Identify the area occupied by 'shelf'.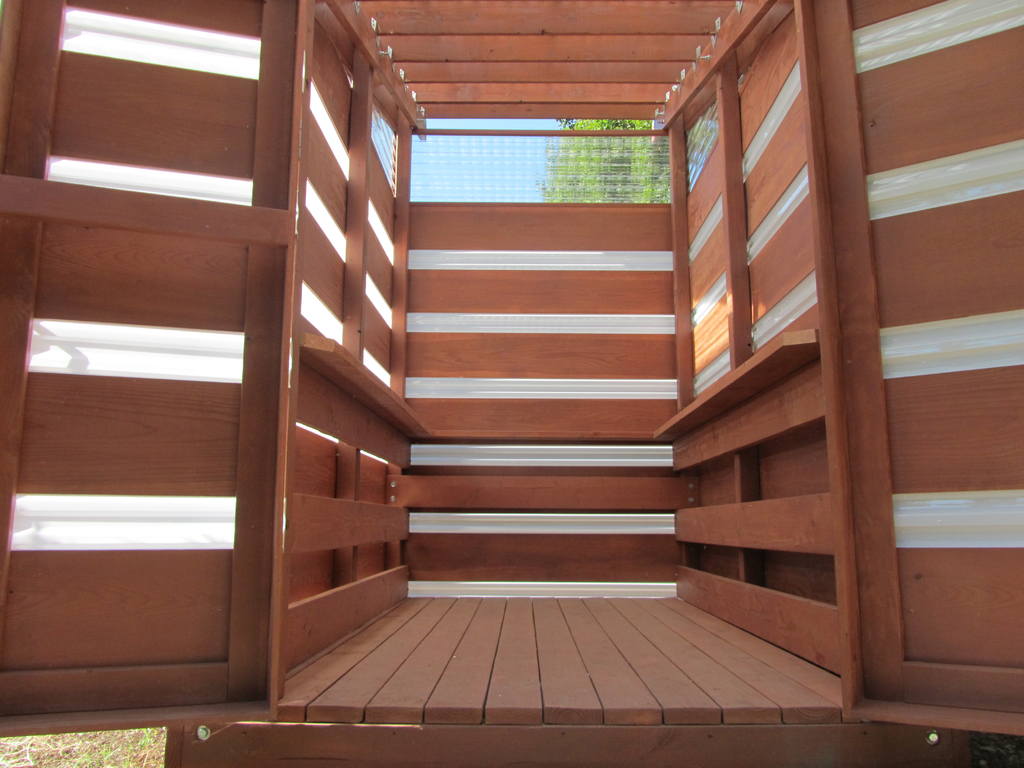
Area: [left=298, top=328, right=432, bottom=446].
